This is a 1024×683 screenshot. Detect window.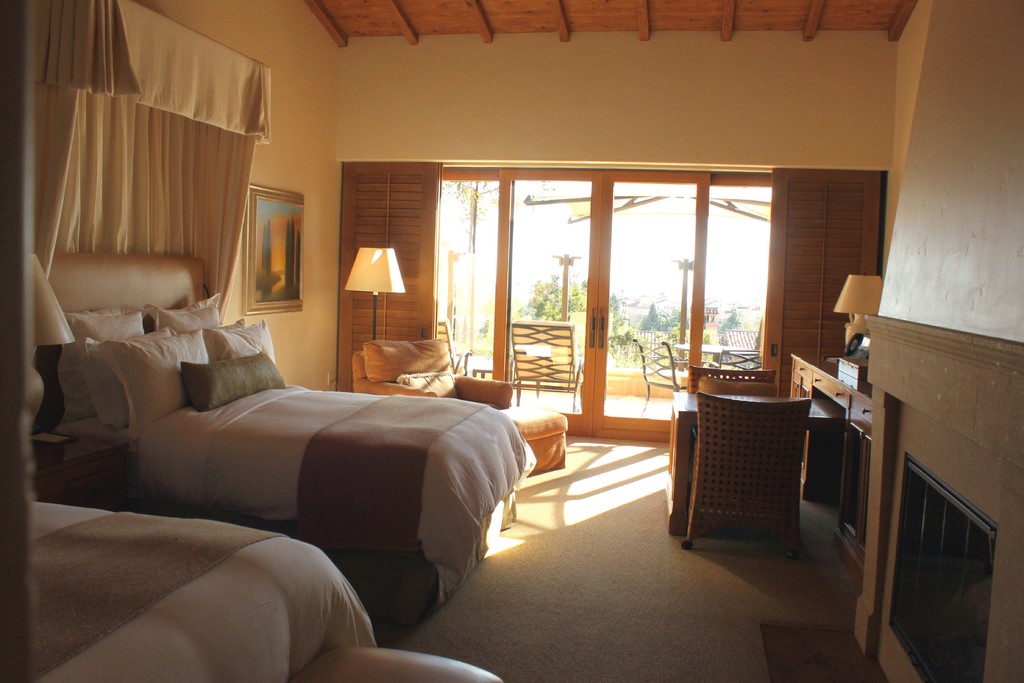
region(499, 178, 598, 420).
